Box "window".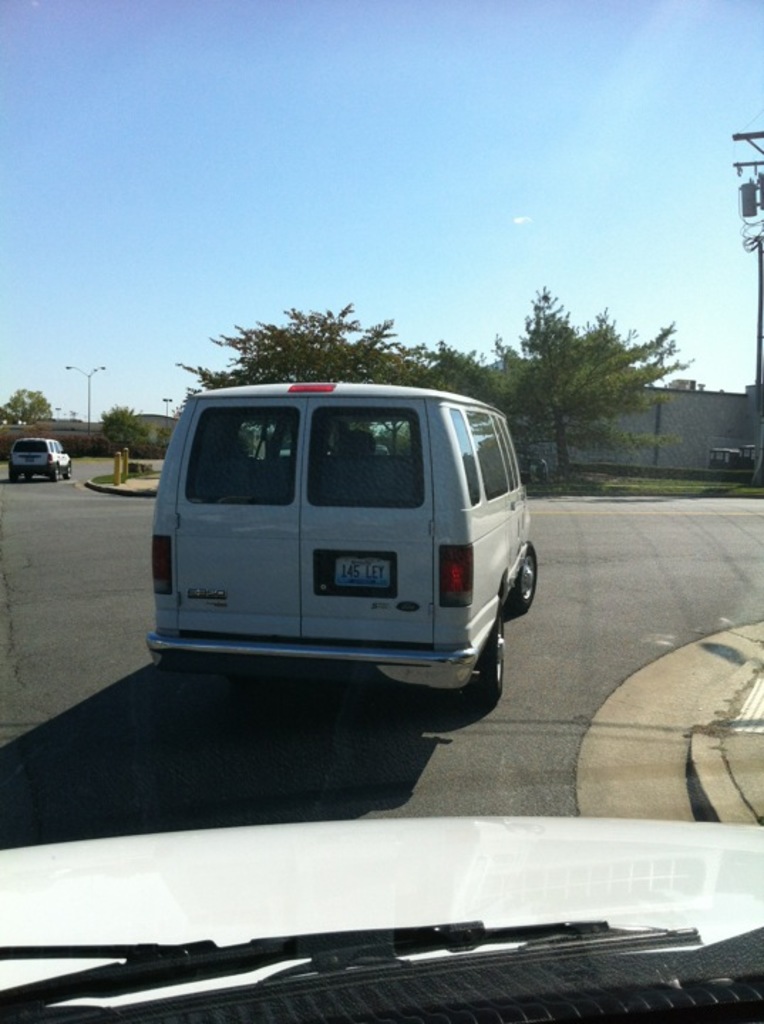
locate(176, 408, 300, 502).
